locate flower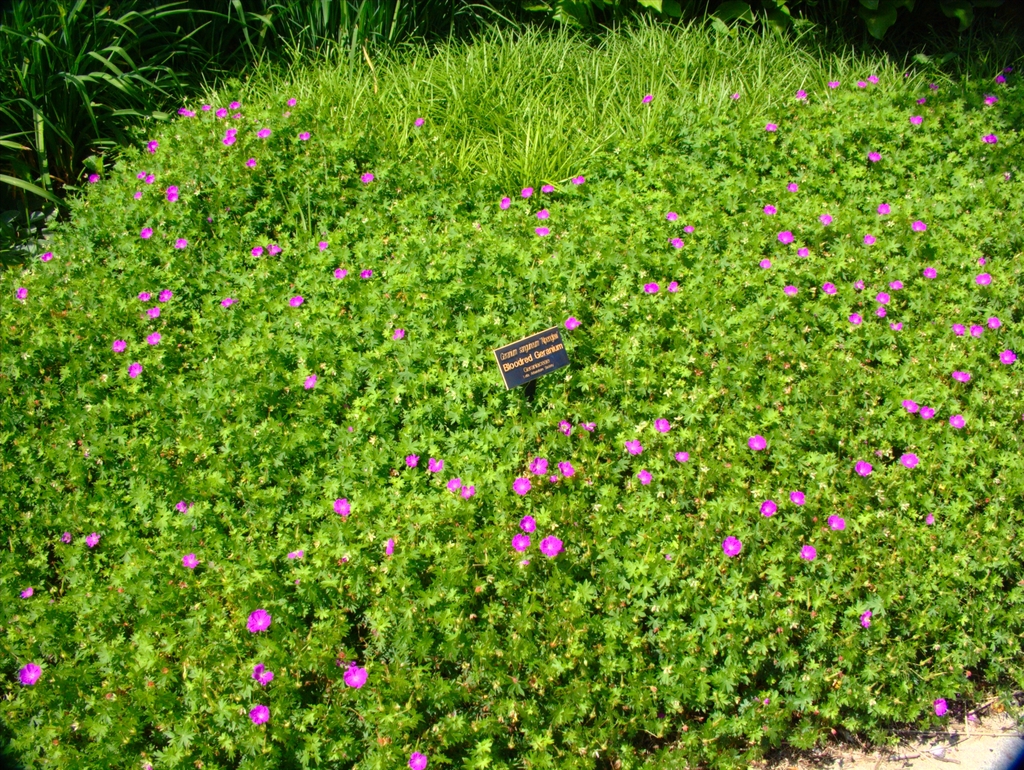
pyautogui.locateOnScreen(61, 532, 77, 545)
